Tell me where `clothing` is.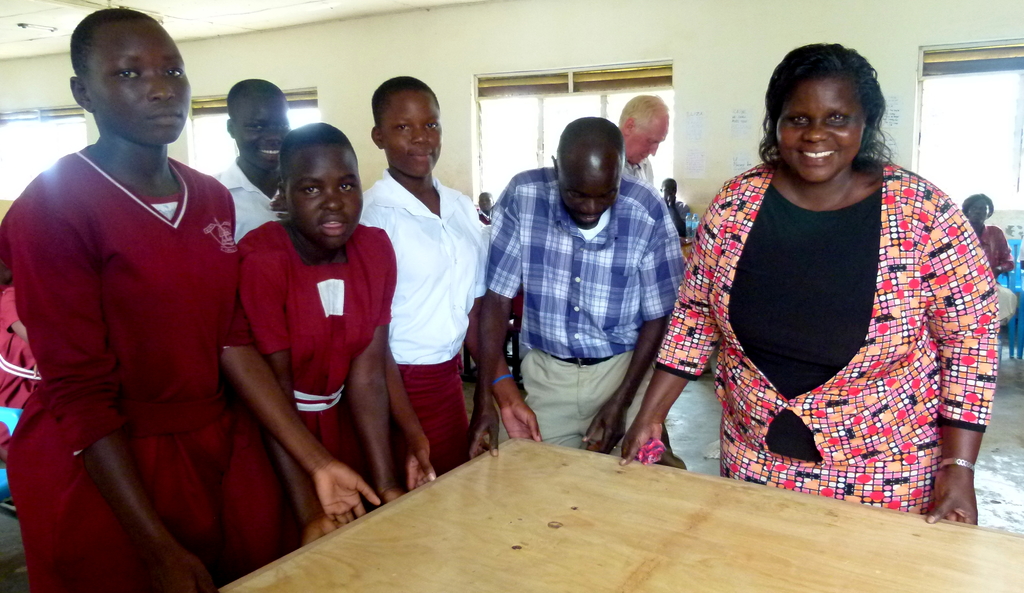
`clothing` is at (x1=598, y1=142, x2=678, y2=247).
